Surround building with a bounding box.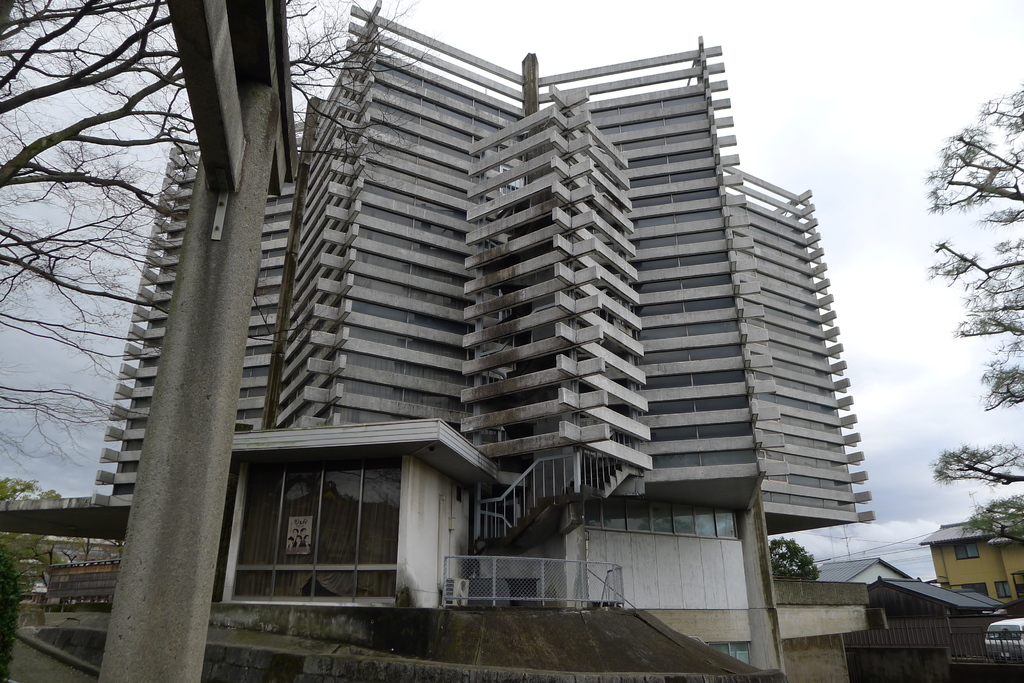
bbox=(919, 510, 1023, 616).
